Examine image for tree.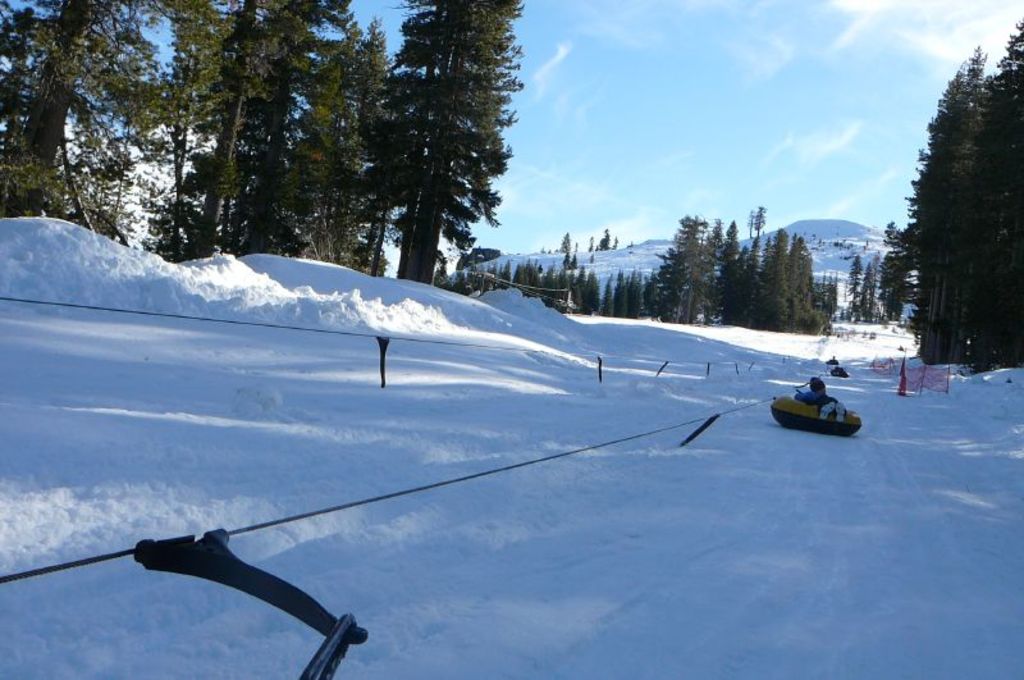
Examination result: (left=604, top=261, right=658, bottom=323).
